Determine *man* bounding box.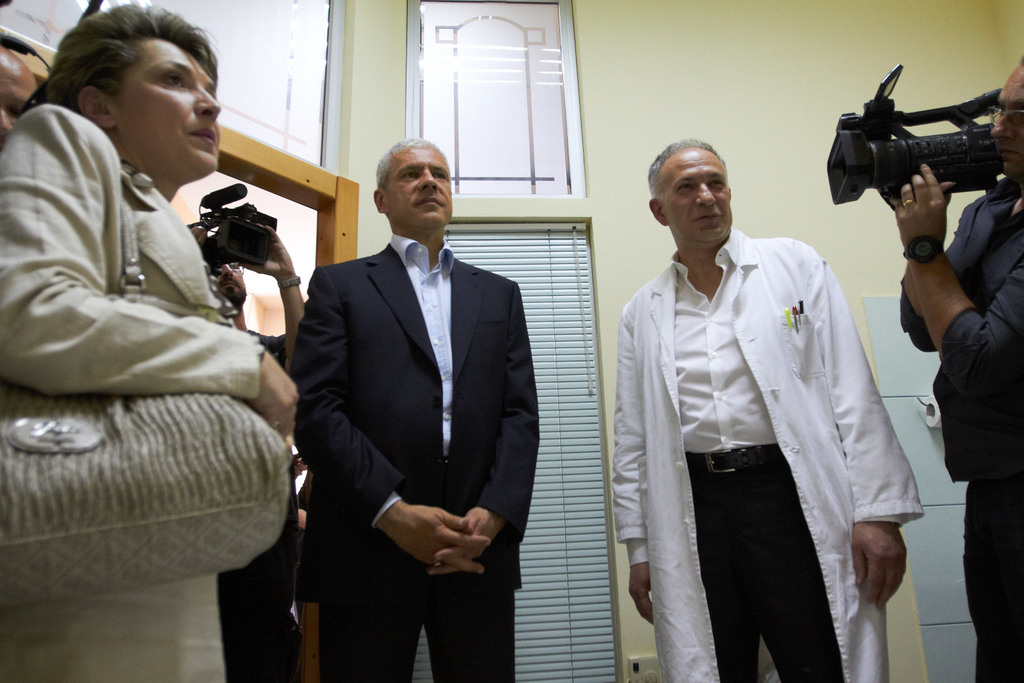
Determined: <region>891, 54, 1023, 682</region>.
